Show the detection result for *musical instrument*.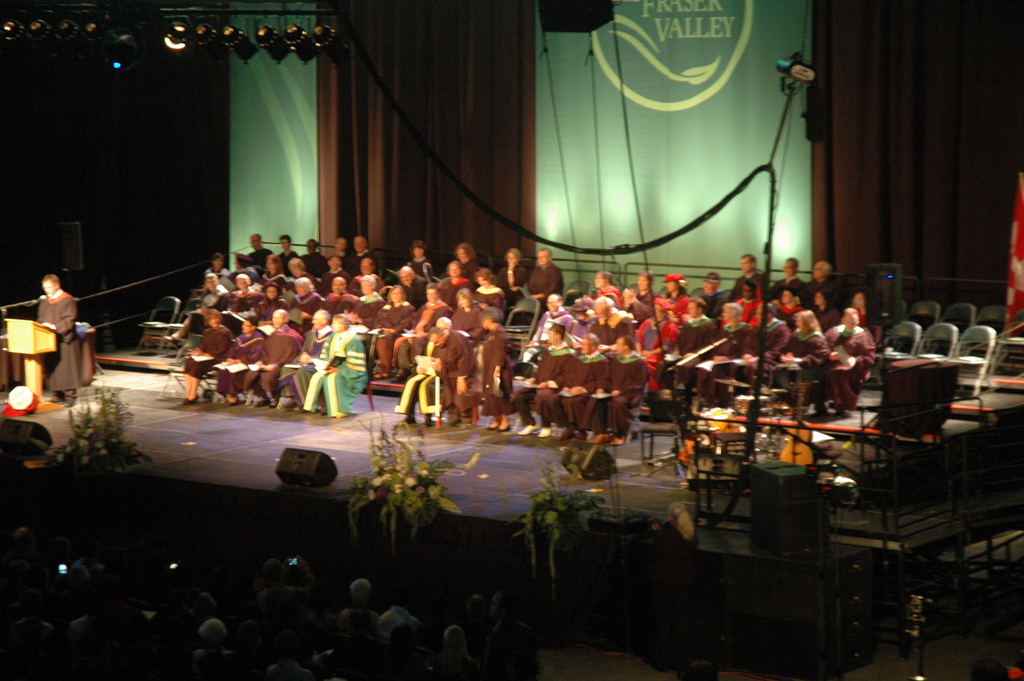
[739, 390, 776, 414].
